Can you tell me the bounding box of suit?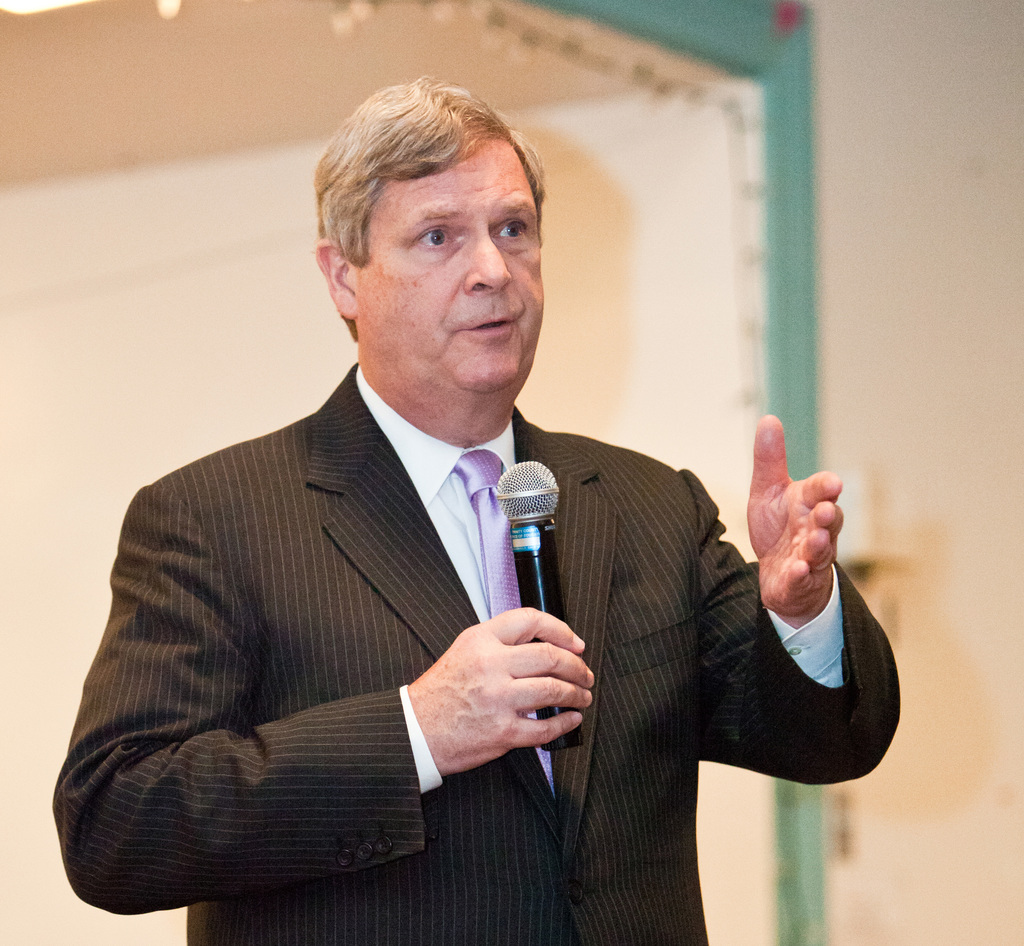
left=55, top=359, right=898, bottom=945.
